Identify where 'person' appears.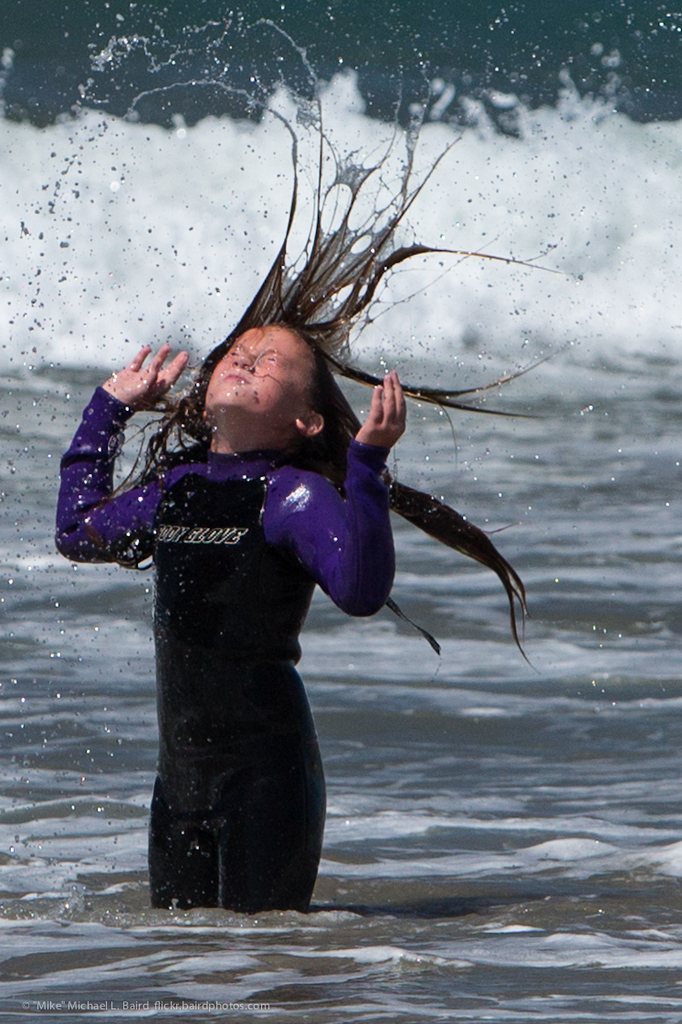
Appears at 58/127/538/917.
